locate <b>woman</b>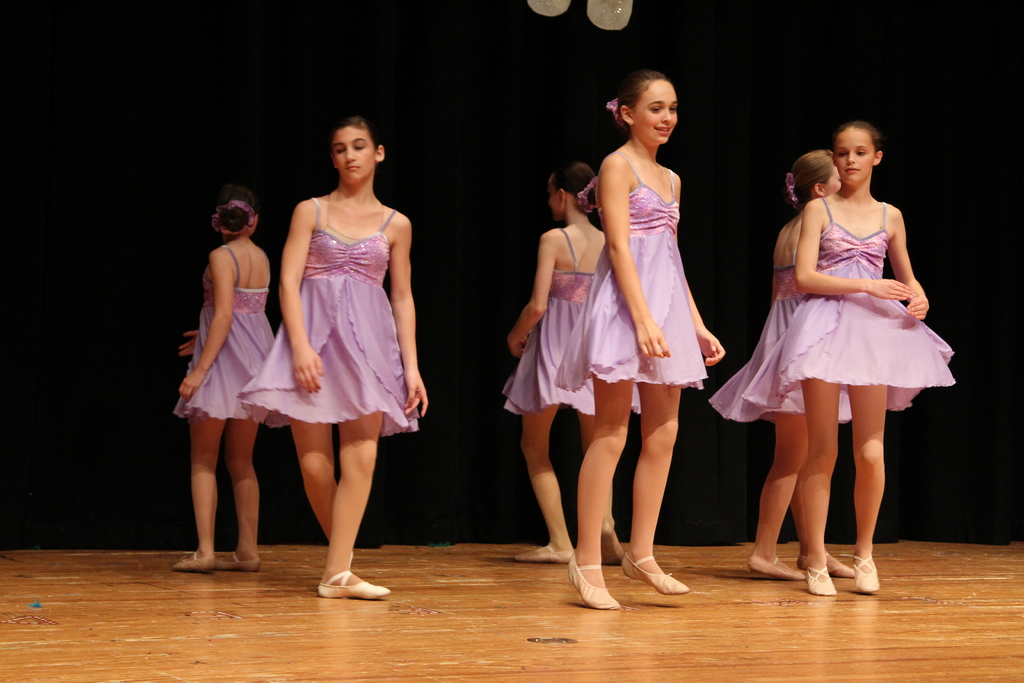
bbox(264, 115, 422, 584)
